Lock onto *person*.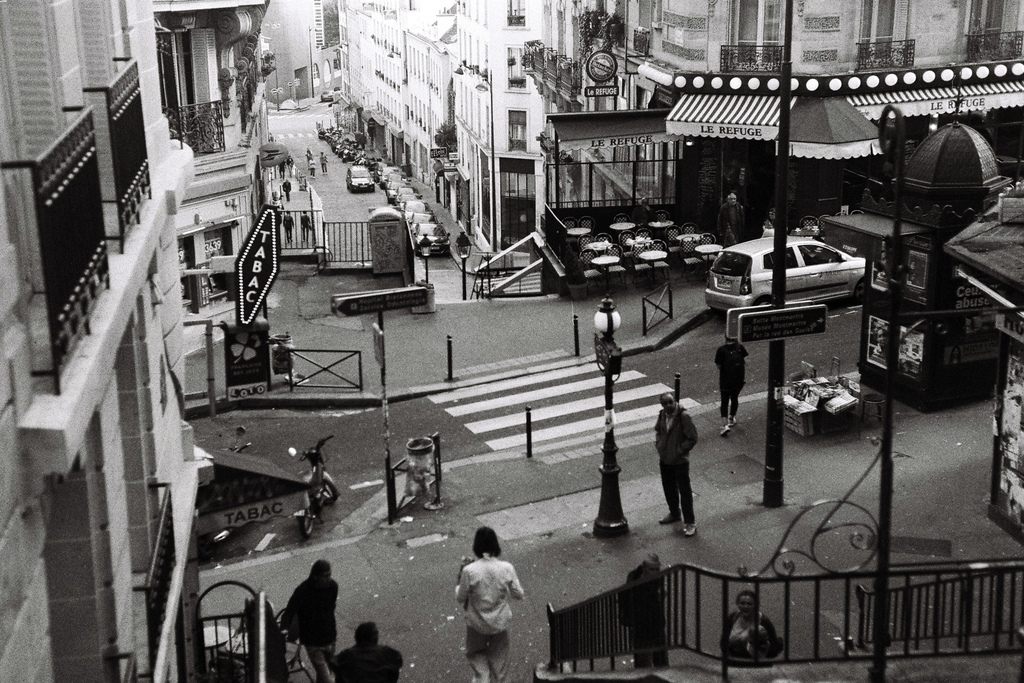
Locked: select_region(448, 524, 528, 682).
